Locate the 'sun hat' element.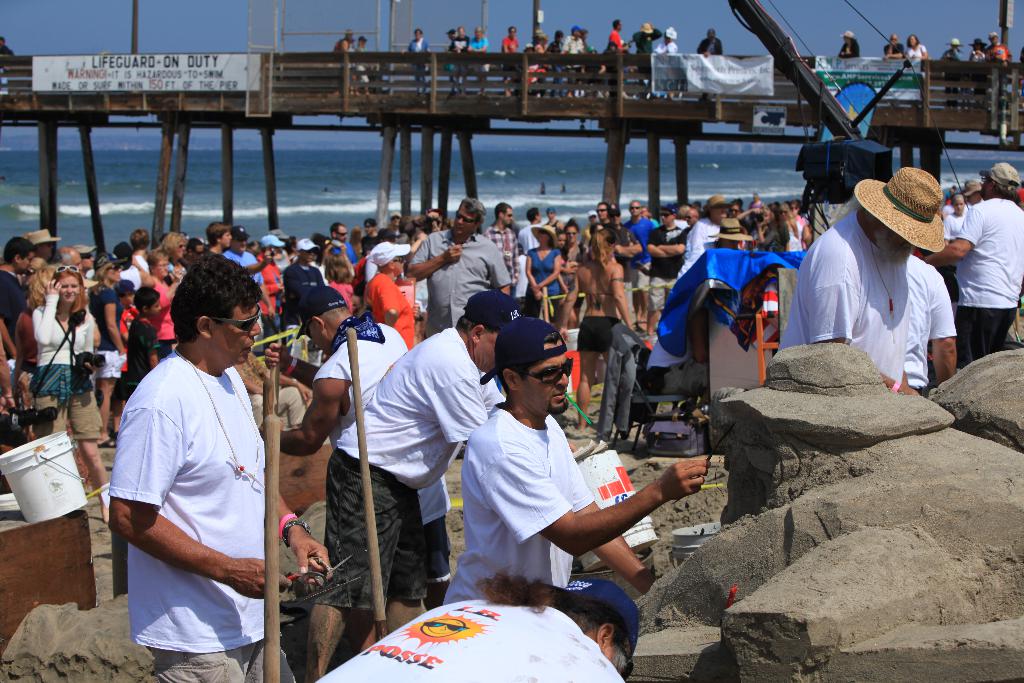
Element bbox: bbox=[661, 23, 678, 38].
